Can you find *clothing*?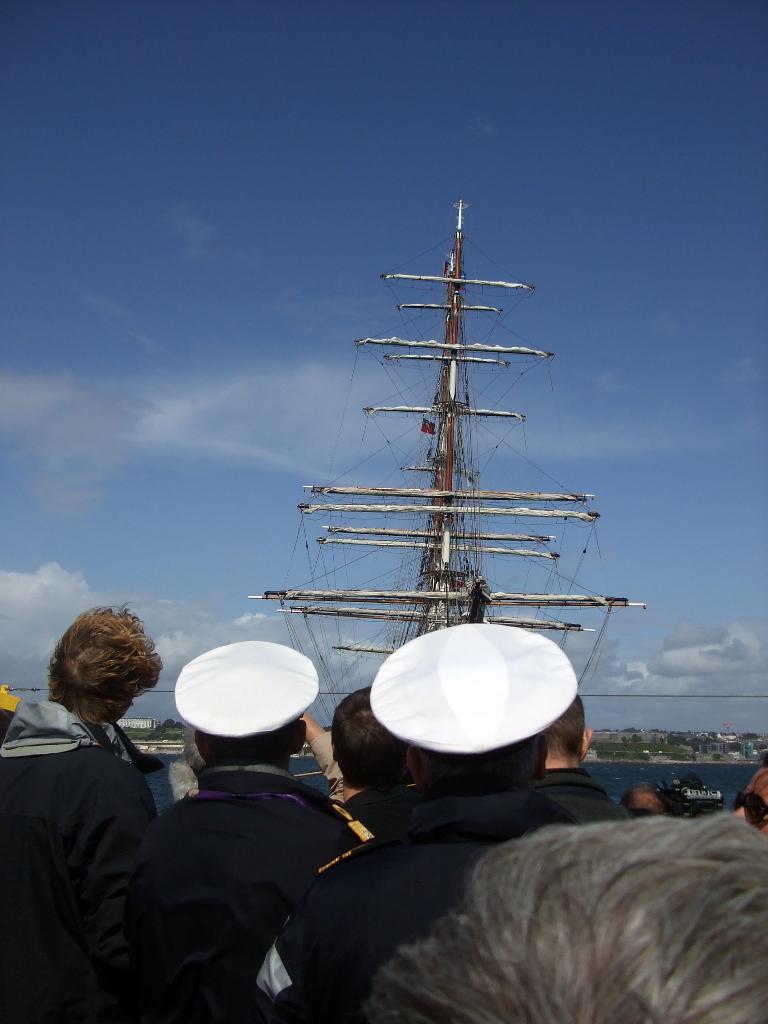
Yes, bounding box: <region>81, 719, 164, 776</region>.
